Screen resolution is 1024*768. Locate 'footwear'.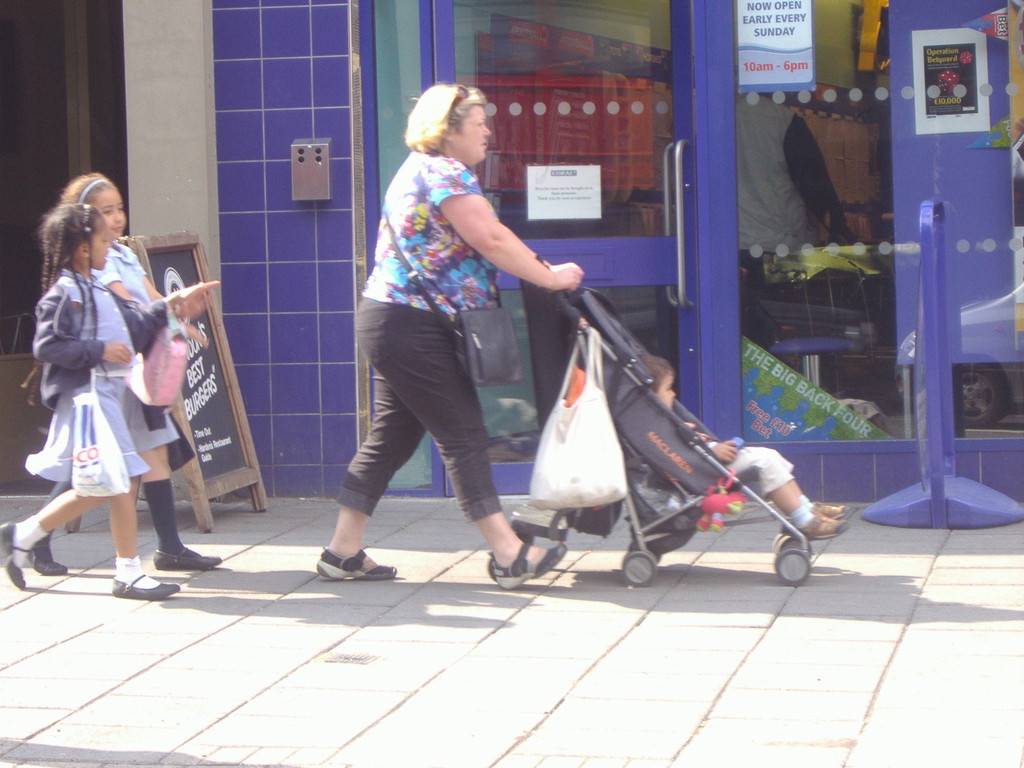
bbox(149, 542, 222, 574).
